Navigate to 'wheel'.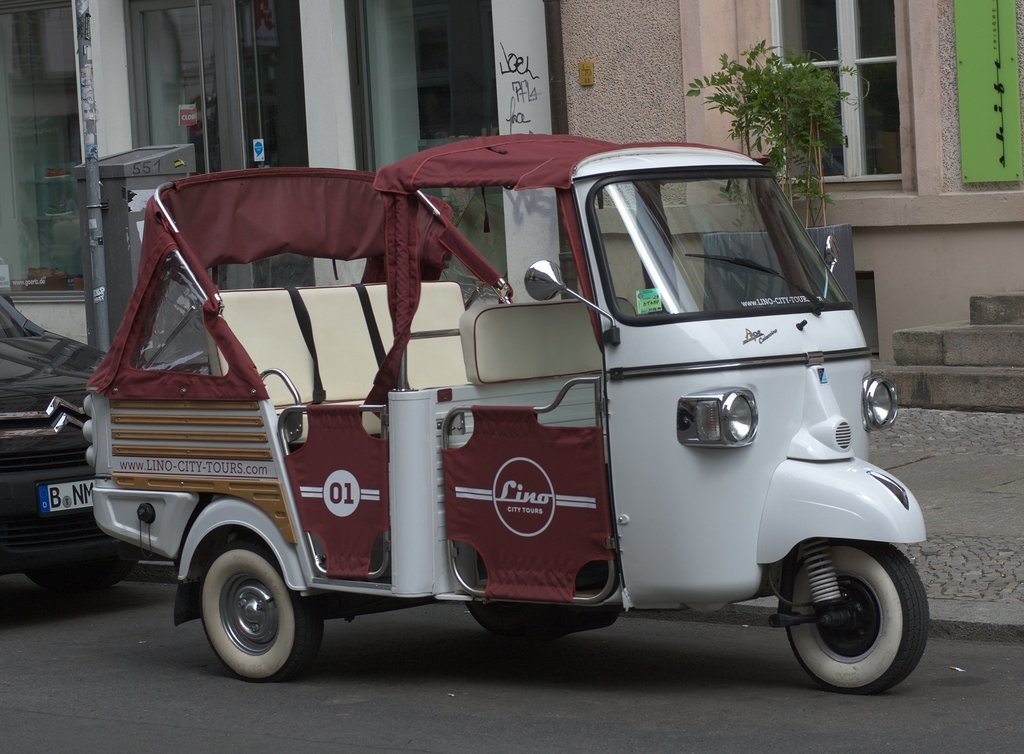
Navigation target: <bbox>466, 599, 580, 639</bbox>.
